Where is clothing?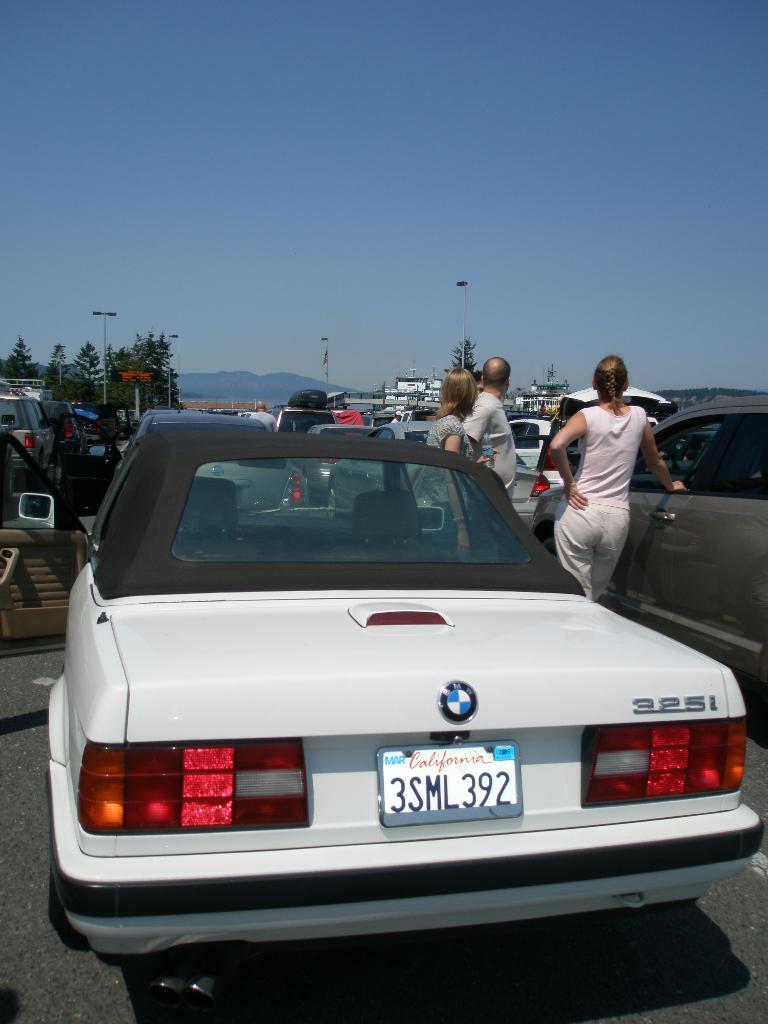
424,404,466,548.
